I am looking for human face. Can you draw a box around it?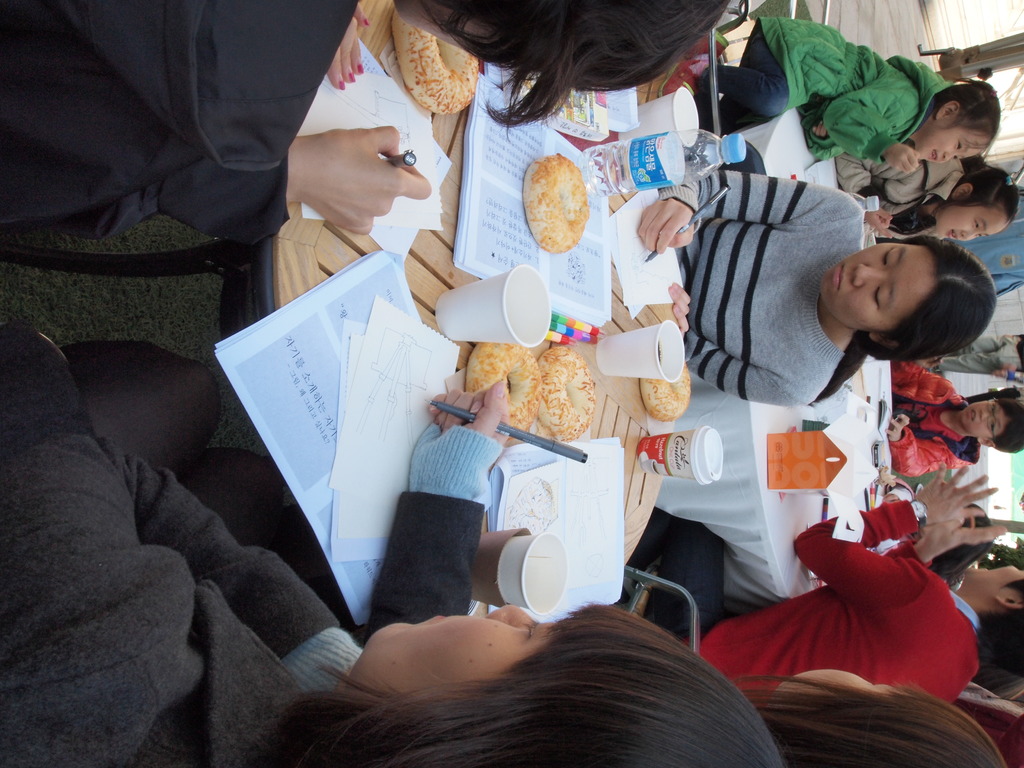
Sure, the bounding box is crop(935, 206, 1009, 243).
